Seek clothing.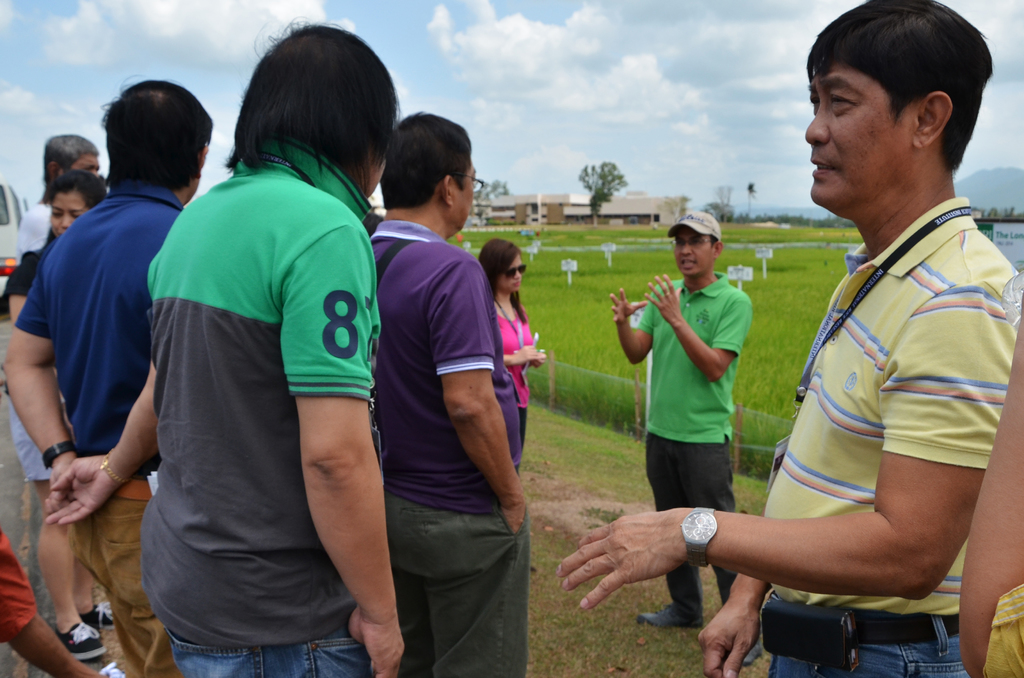
bbox=(118, 101, 401, 647).
